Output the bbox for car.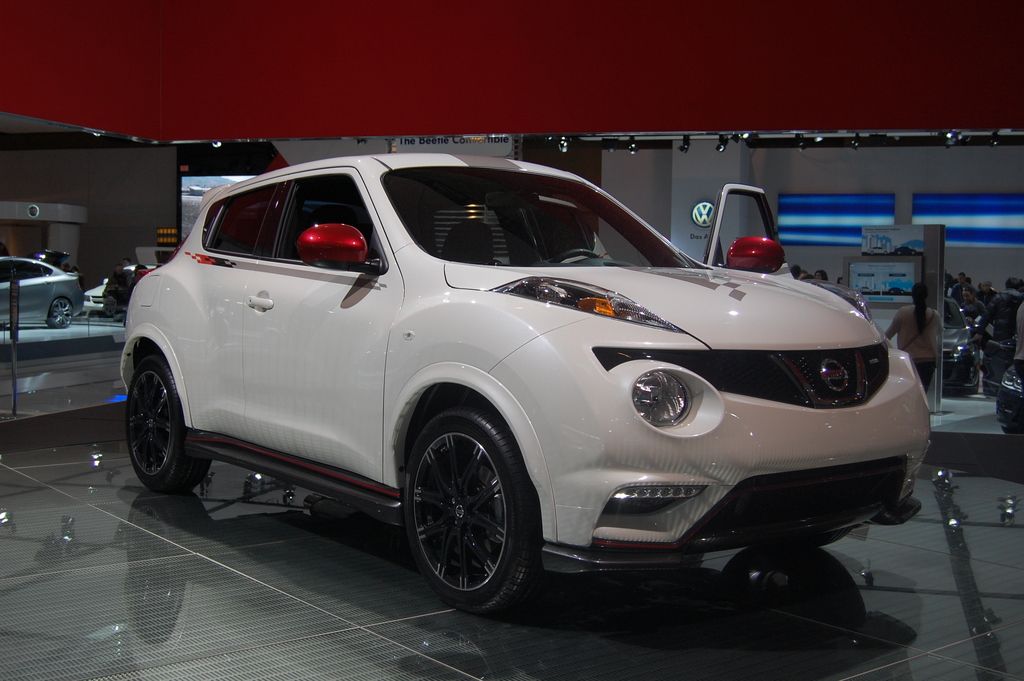
(left=81, top=263, right=159, bottom=318).
